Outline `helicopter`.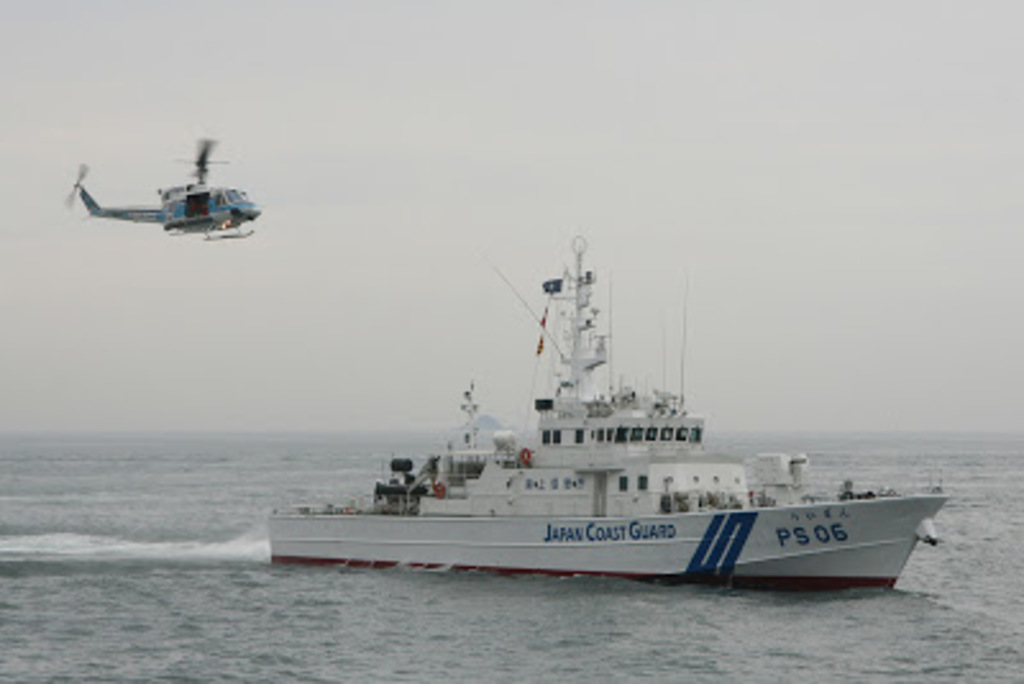
Outline: box=[61, 133, 276, 236].
